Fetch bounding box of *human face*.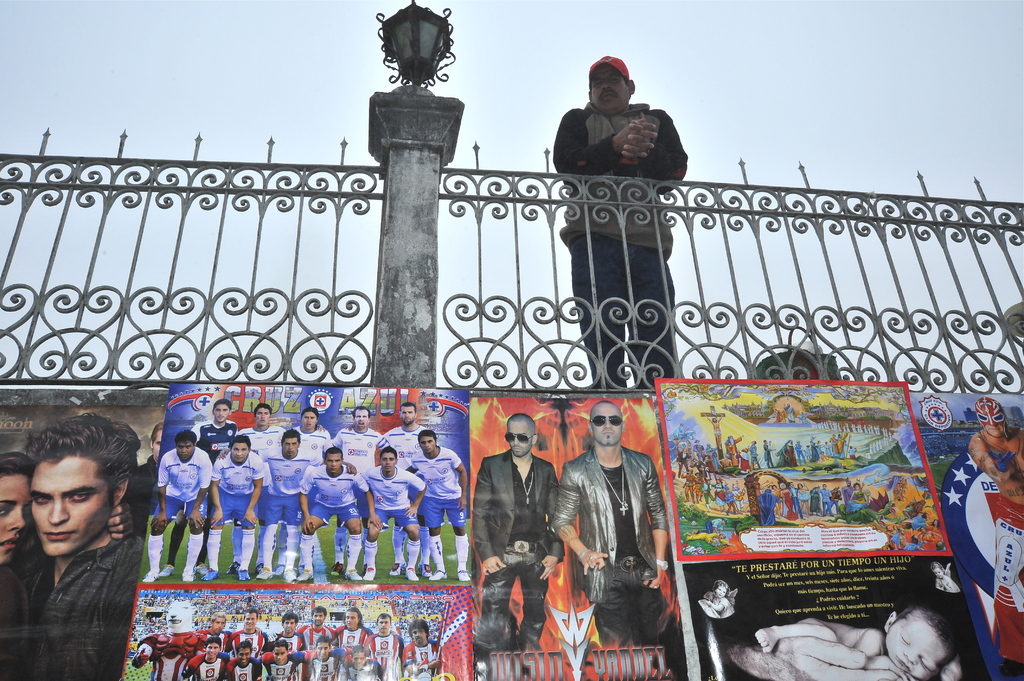
Bbox: {"x1": 344, "y1": 611, "x2": 359, "y2": 629}.
